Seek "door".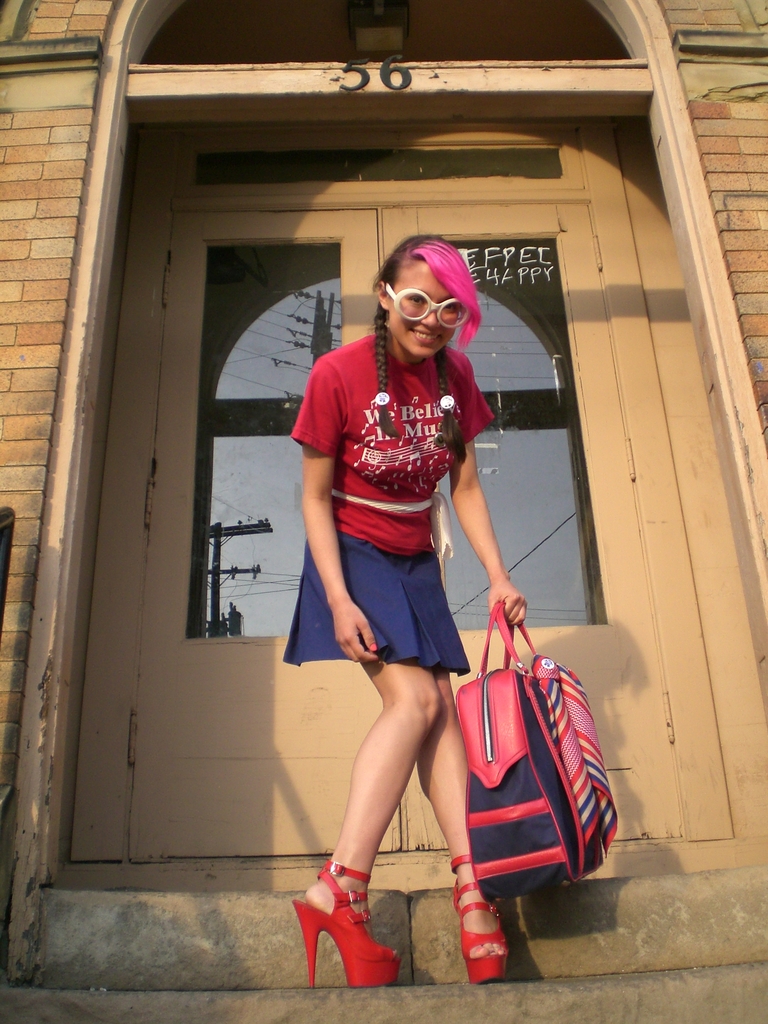
pyautogui.locateOnScreen(127, 77, 651, 865).
